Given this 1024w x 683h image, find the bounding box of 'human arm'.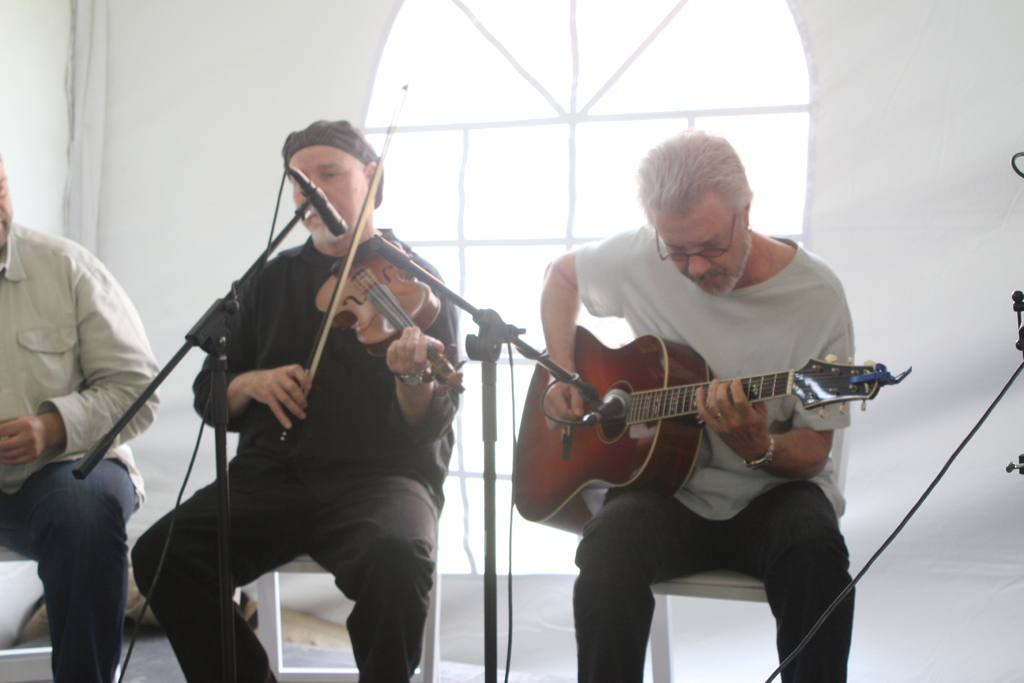
pyautogui.locateOnScreen(533, 234, 646, 432).
